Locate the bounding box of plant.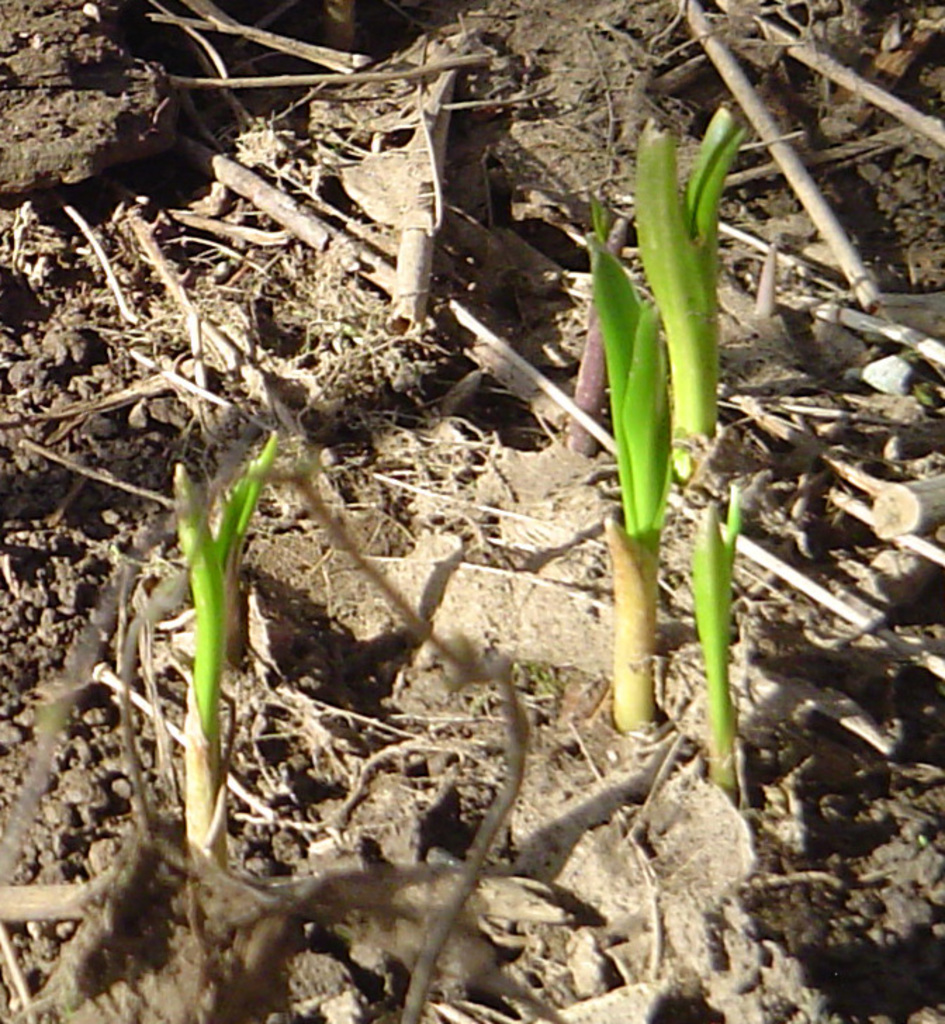
Bounding box: bbox(631, 101, 727, 485).
